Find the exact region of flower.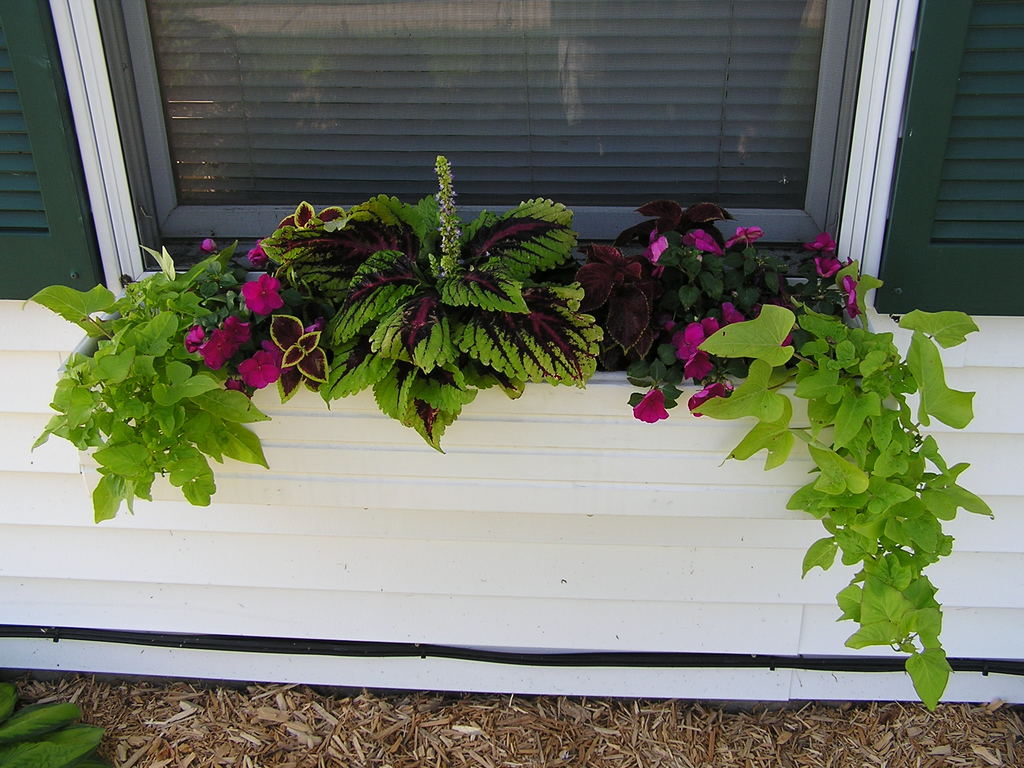
Exact region: [left=685, top=346, right=714, bottom=377].
